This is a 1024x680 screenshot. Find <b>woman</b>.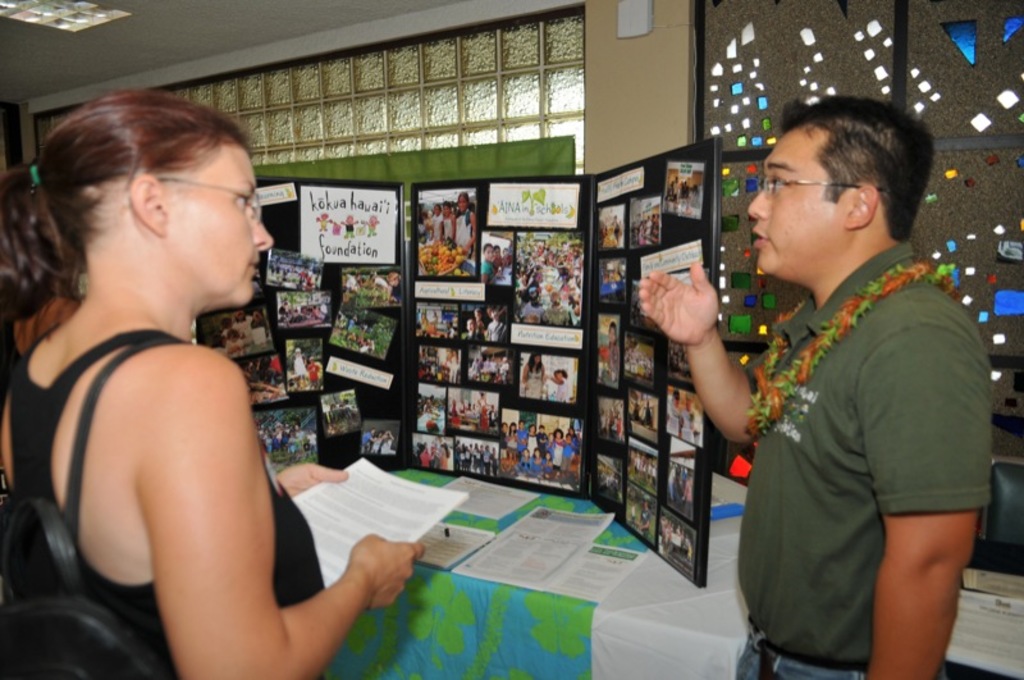
Bounding box: <box>0,87,425,679</box>.
